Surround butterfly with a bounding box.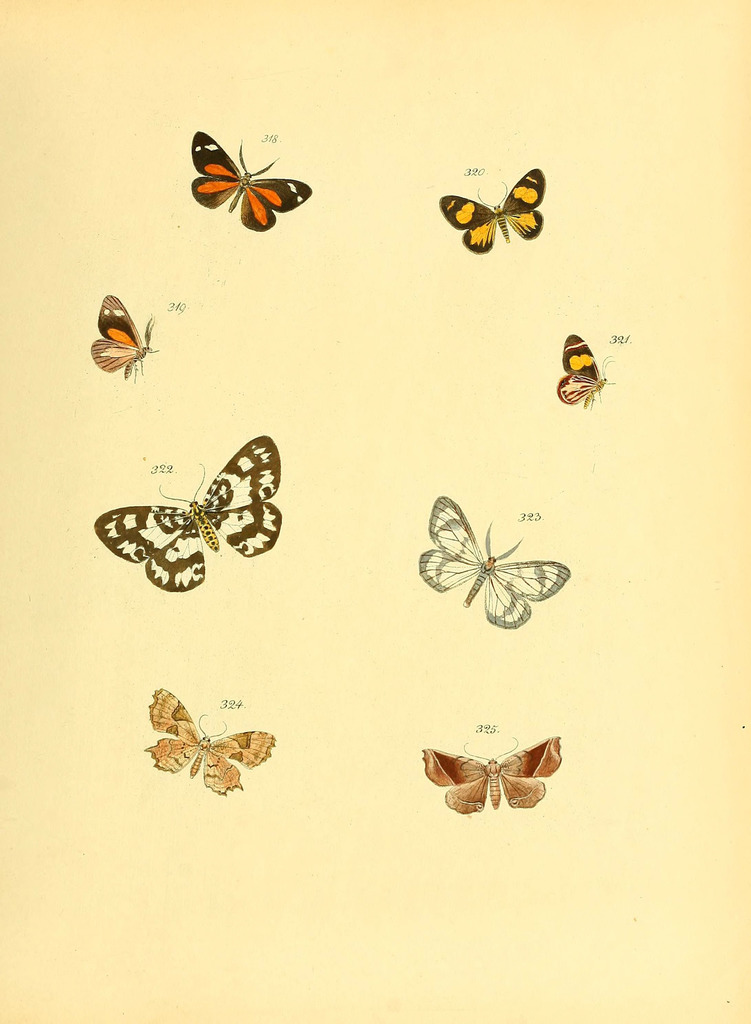
select_region(434, 162, 546, 252).
